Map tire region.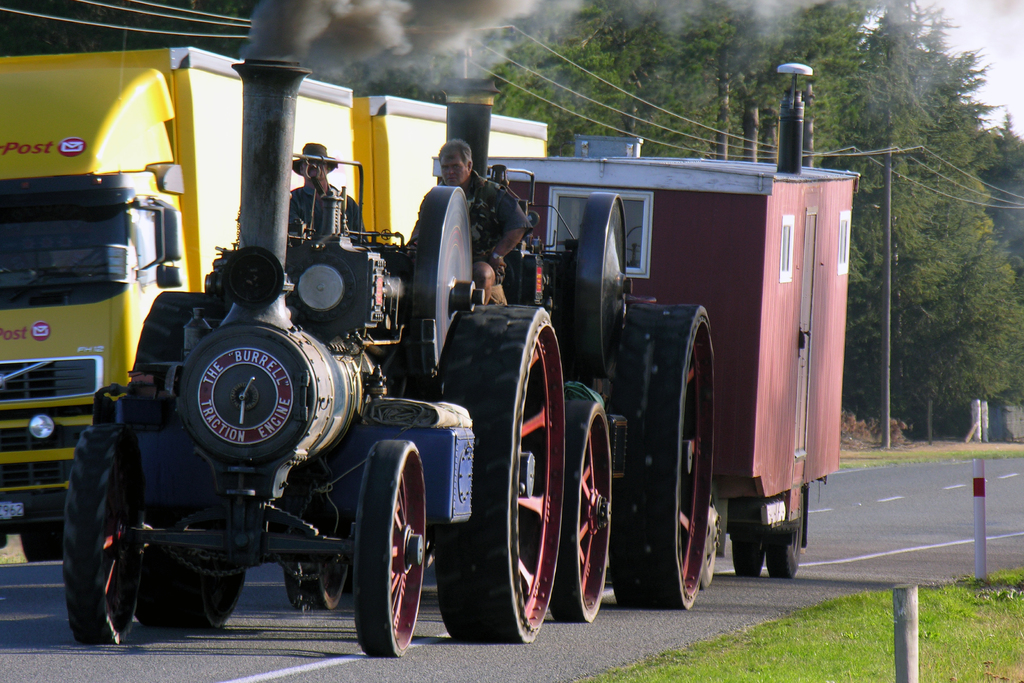
Mapped to bbox(133, 292, 247, 627).
